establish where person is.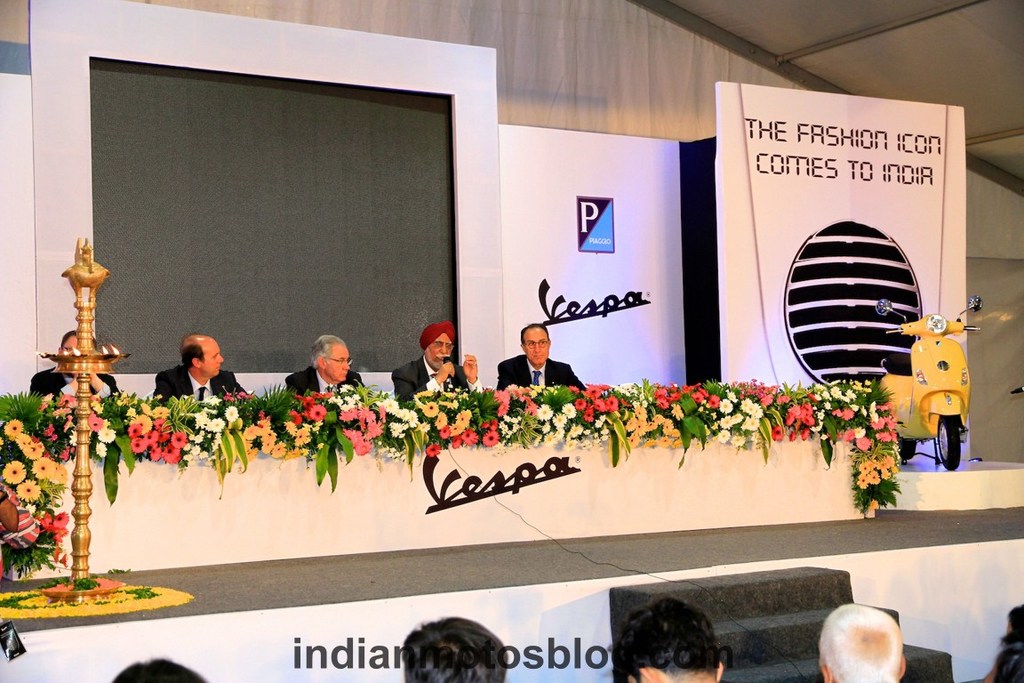
Established at [110,650,211,680].
